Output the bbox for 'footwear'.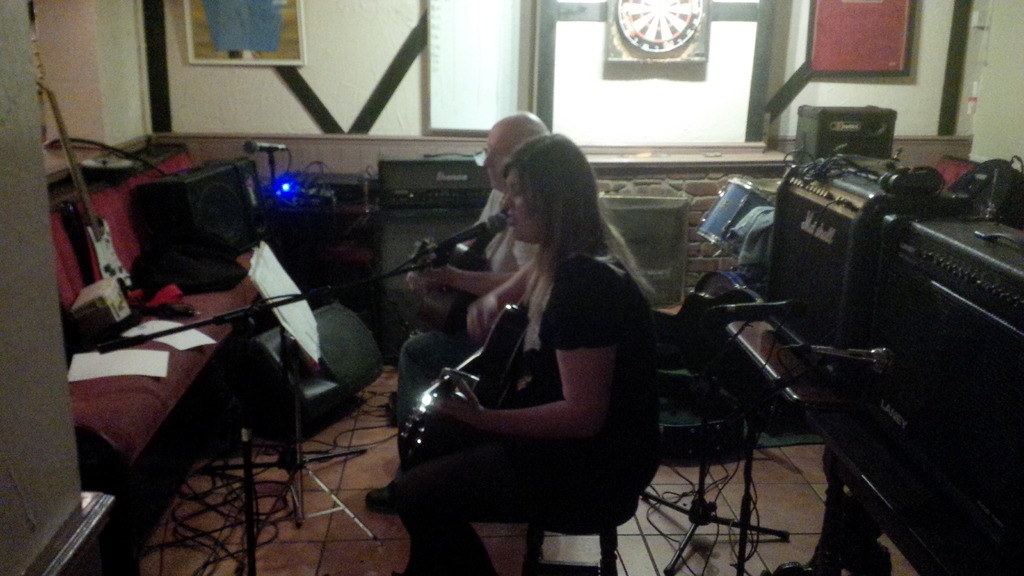
bbox=[365, 474, 406, 514].
